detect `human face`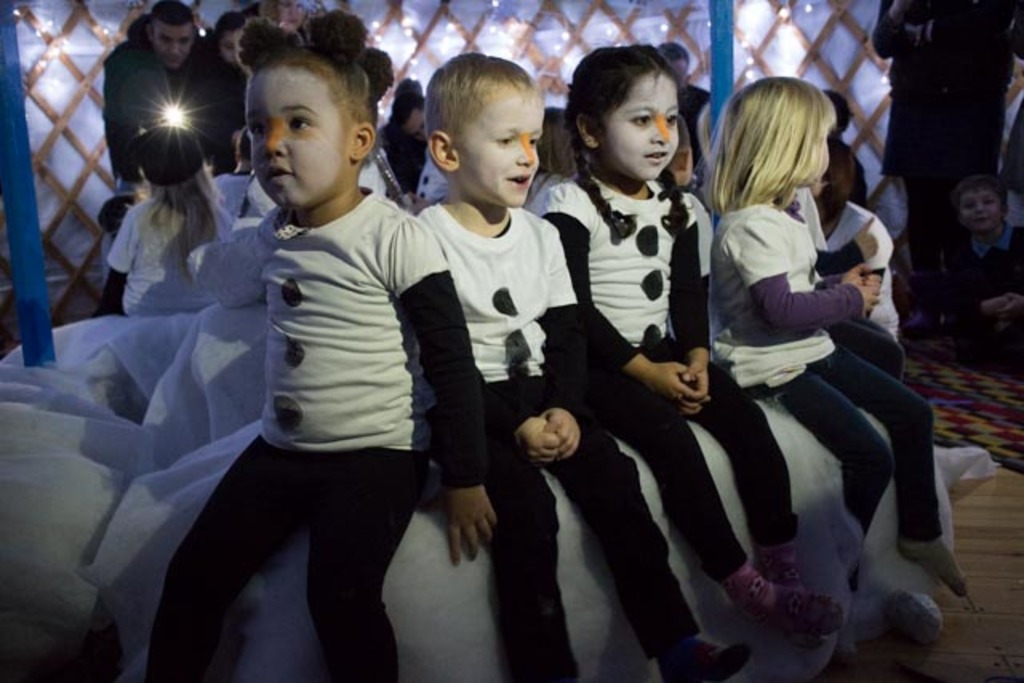
{"left": 216, "top": 30, "right": 246, "bottom": 69}
